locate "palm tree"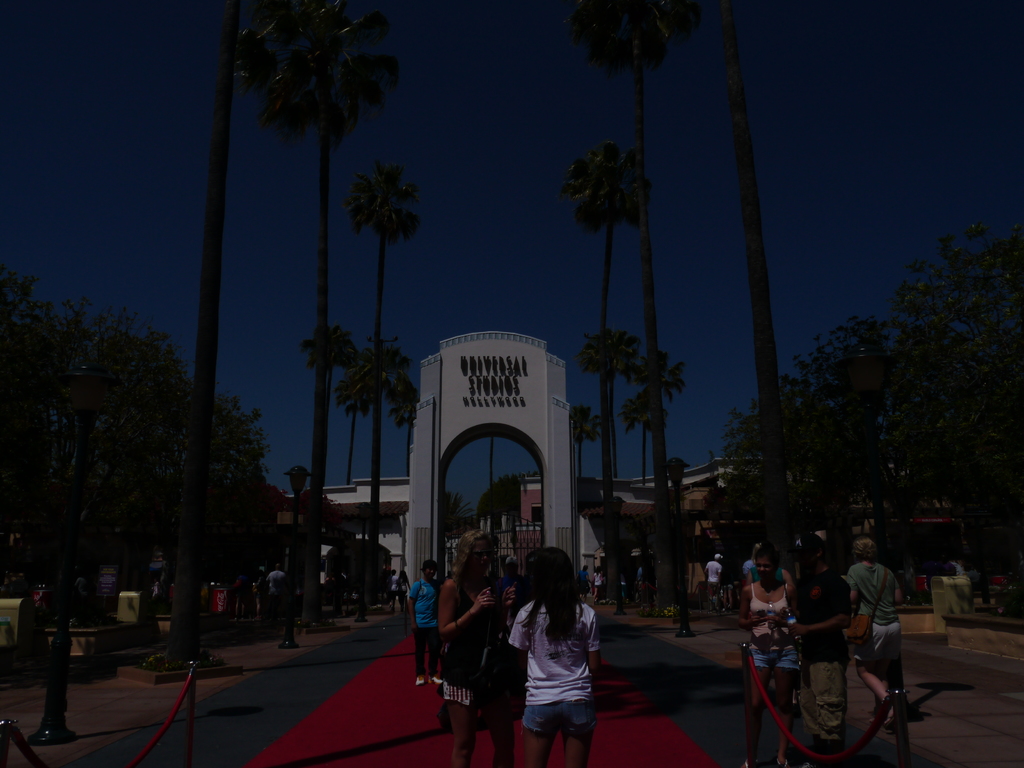
box=[588, 143, 642, 548]
